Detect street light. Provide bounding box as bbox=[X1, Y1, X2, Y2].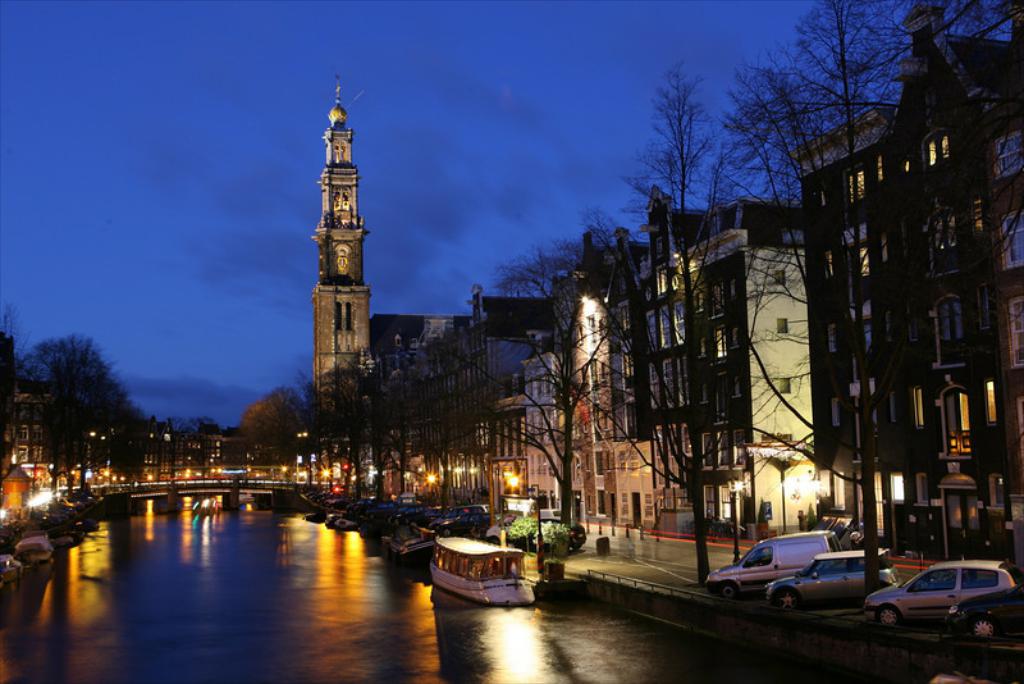
bbox=[527, 482, 540, 573].
